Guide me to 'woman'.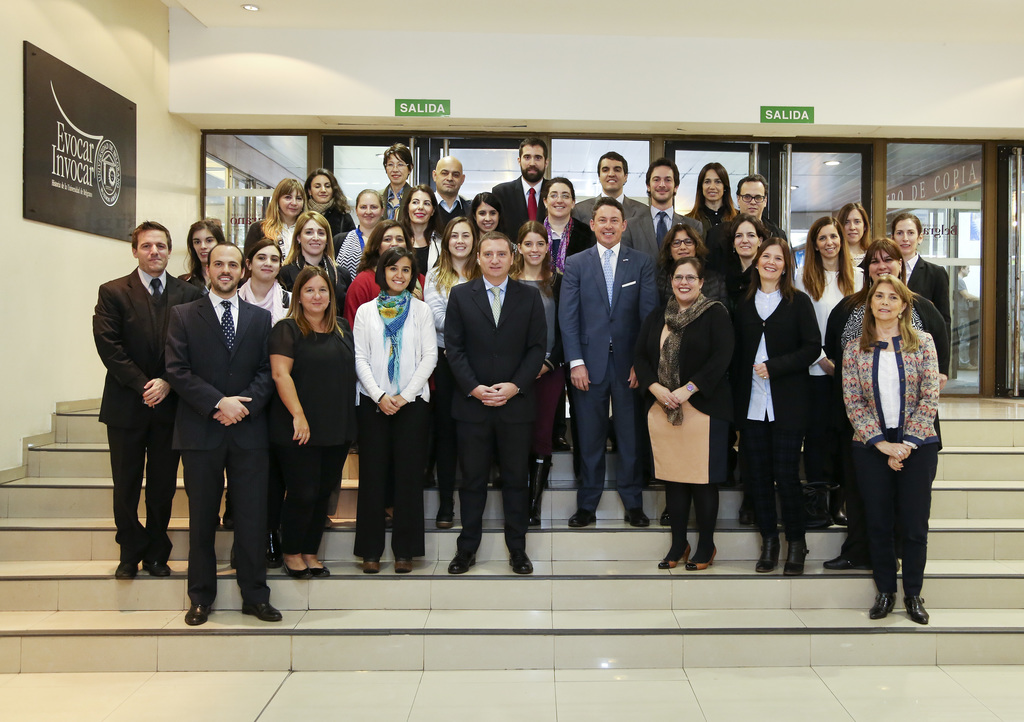
Guidance: [left=505, top=218, right=564, bottom=519].
